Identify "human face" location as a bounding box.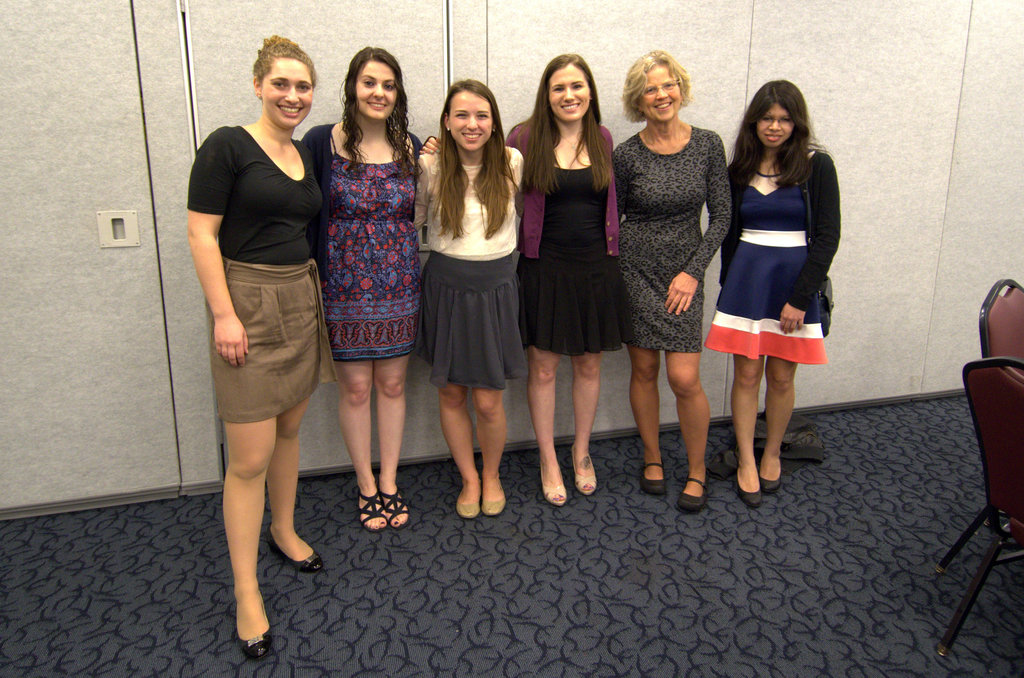
locate(356, 62, 394, 120).
